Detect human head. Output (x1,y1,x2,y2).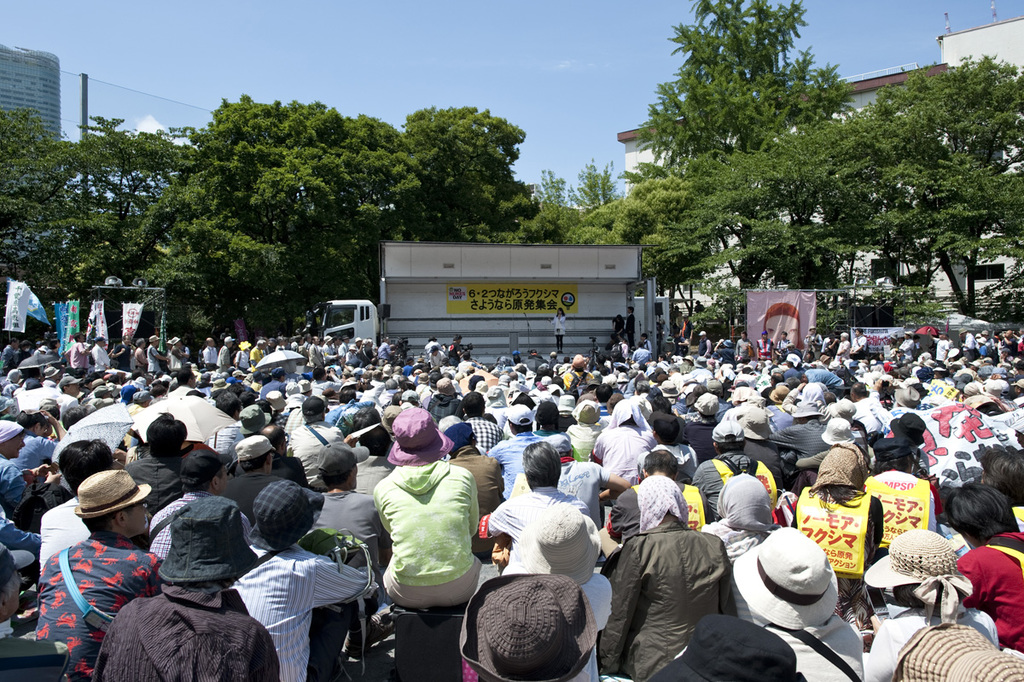
(816,444,867,494).
